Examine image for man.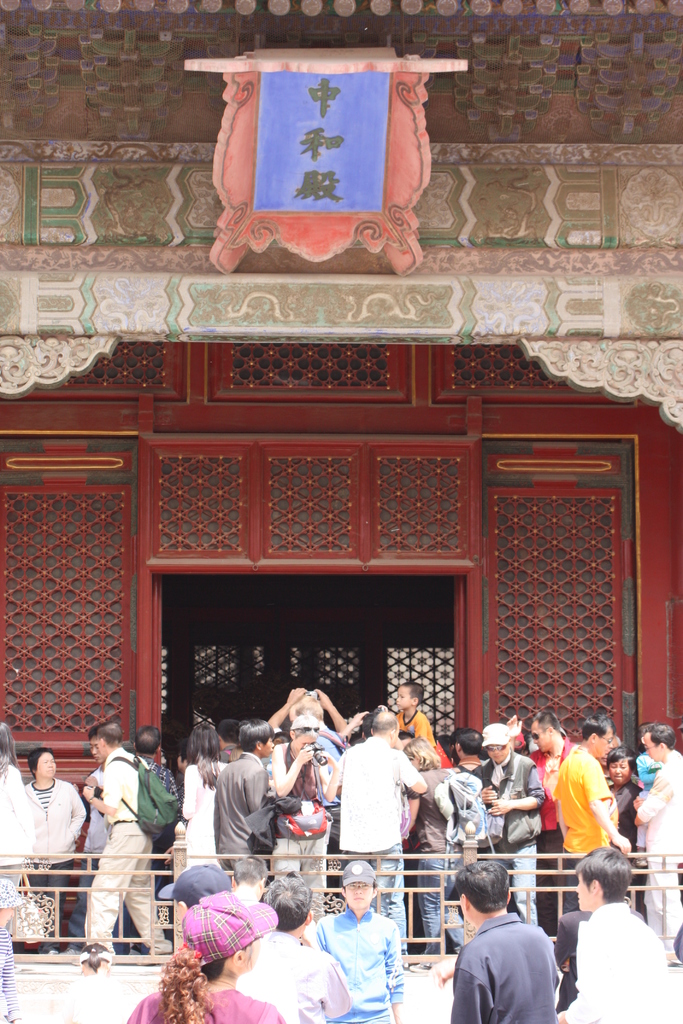
Examination result: rect(632, 723, 682, 948).
